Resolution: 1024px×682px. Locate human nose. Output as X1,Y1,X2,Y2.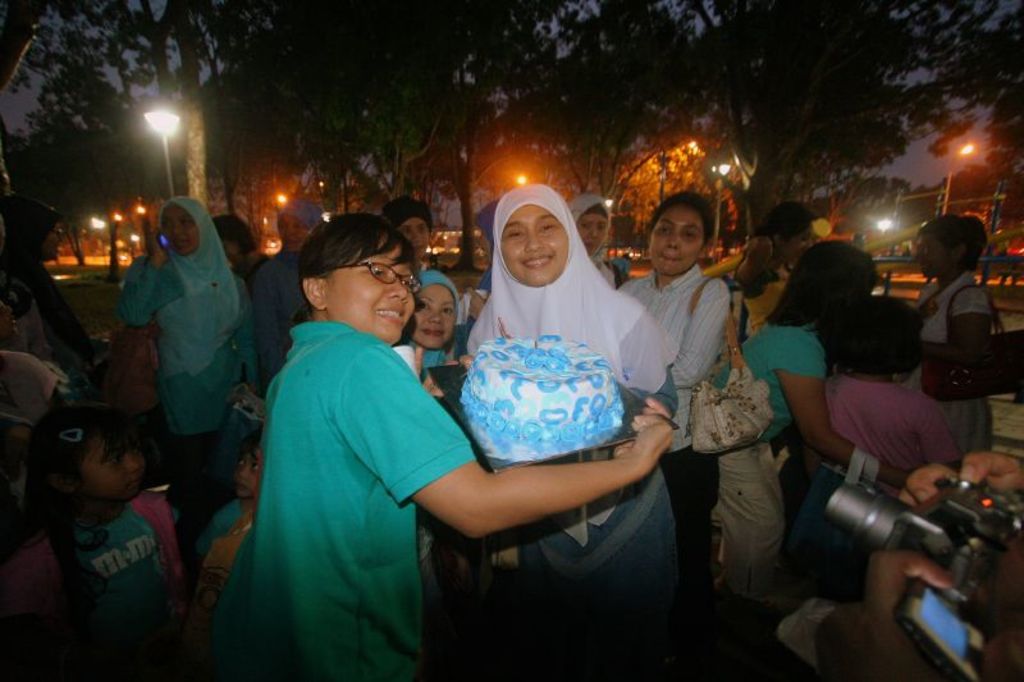
666,230,680,248.
